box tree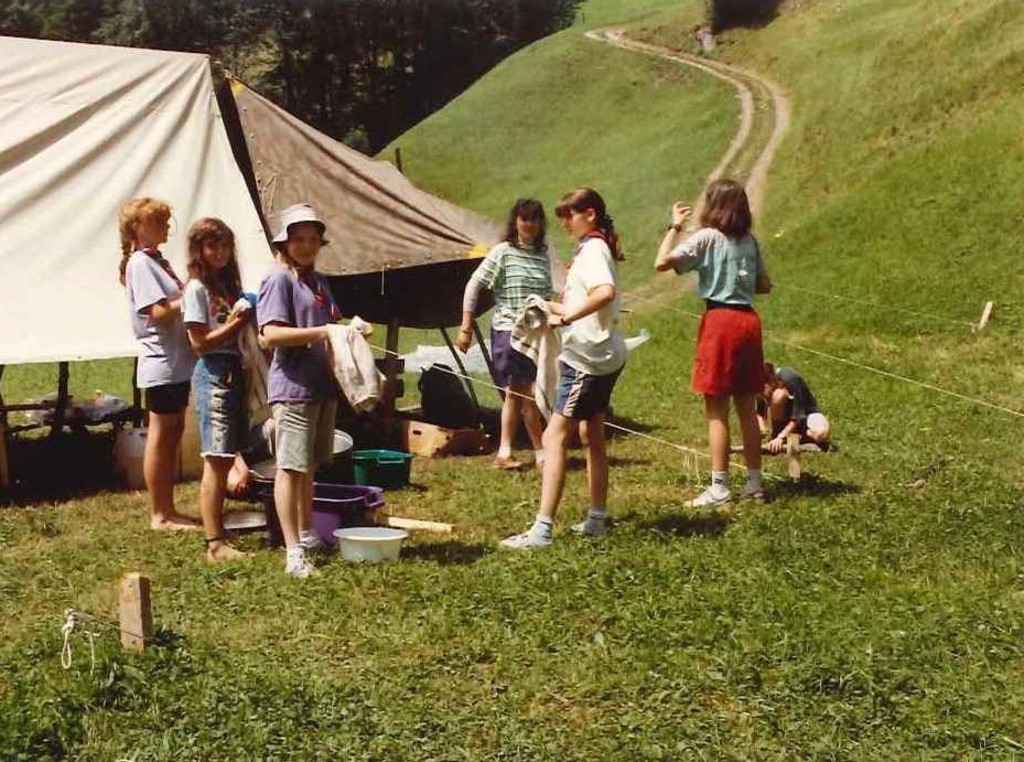
<bbox>291, 0, 365, 124</bbox>
